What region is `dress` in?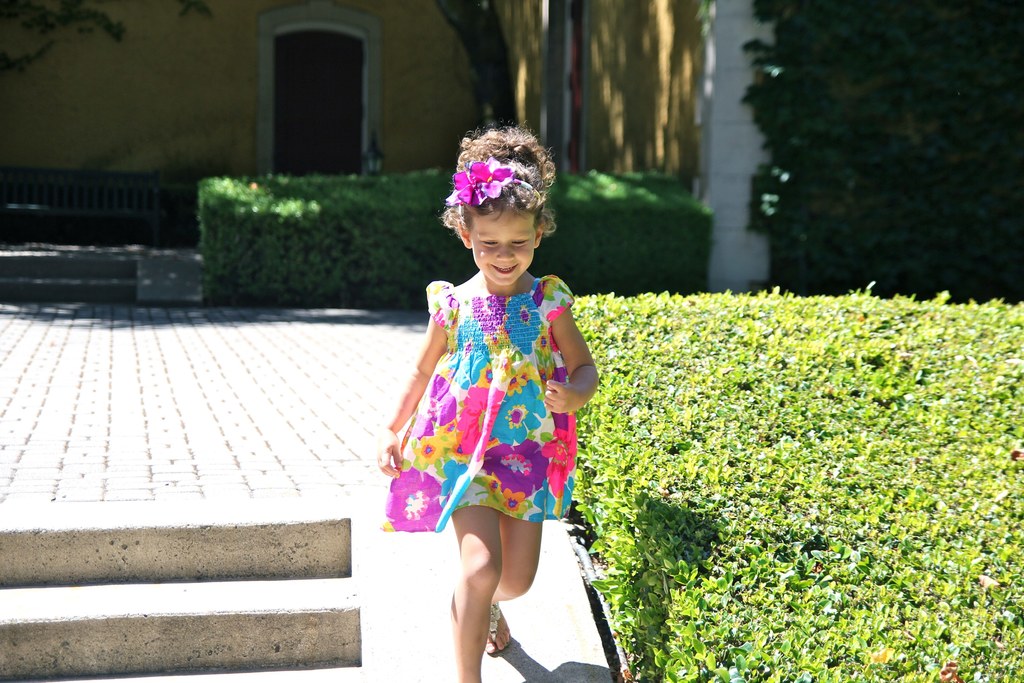
pyautogui.locateOnScreen(376, 274, 582, 534).
